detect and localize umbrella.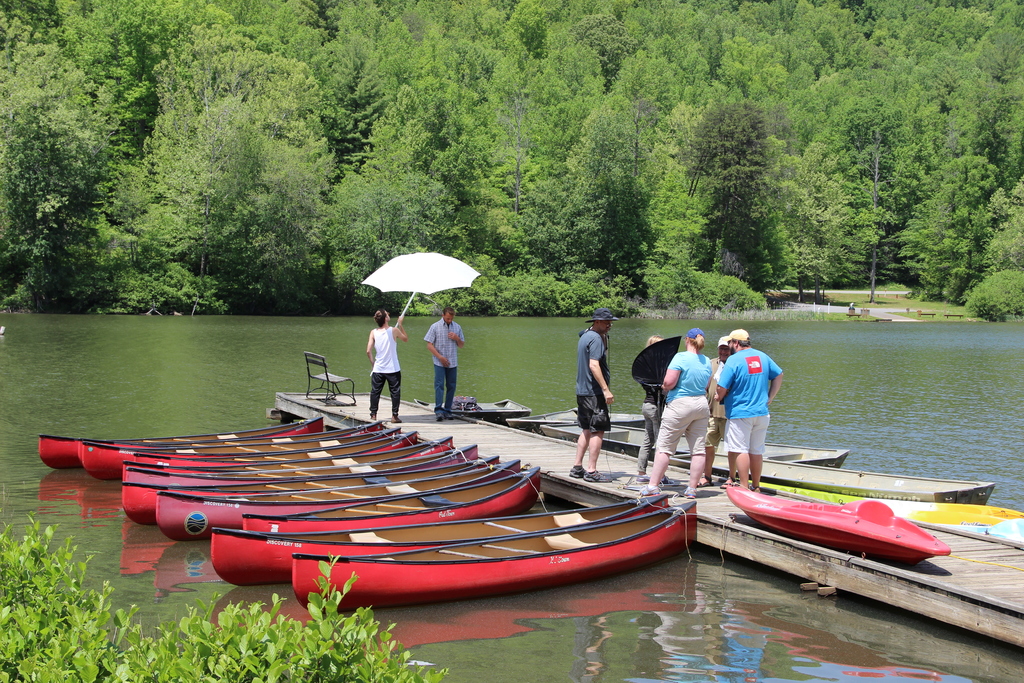
Localized at Rect(357, 244, 490, 348).
